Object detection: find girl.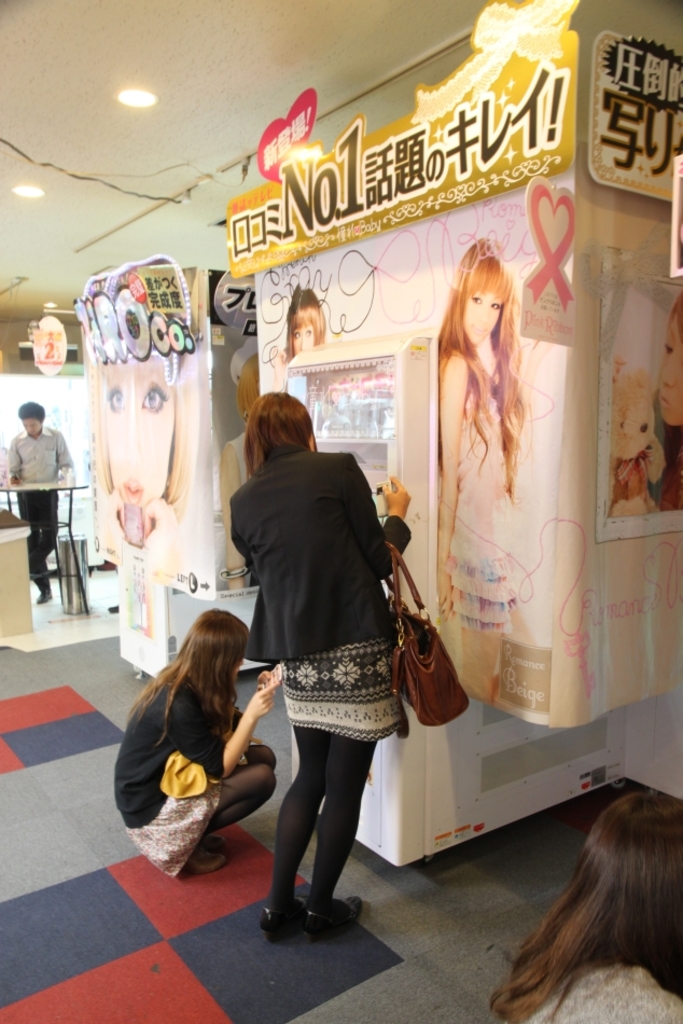
x1=655, y1=291, x2=682, y2=513.
